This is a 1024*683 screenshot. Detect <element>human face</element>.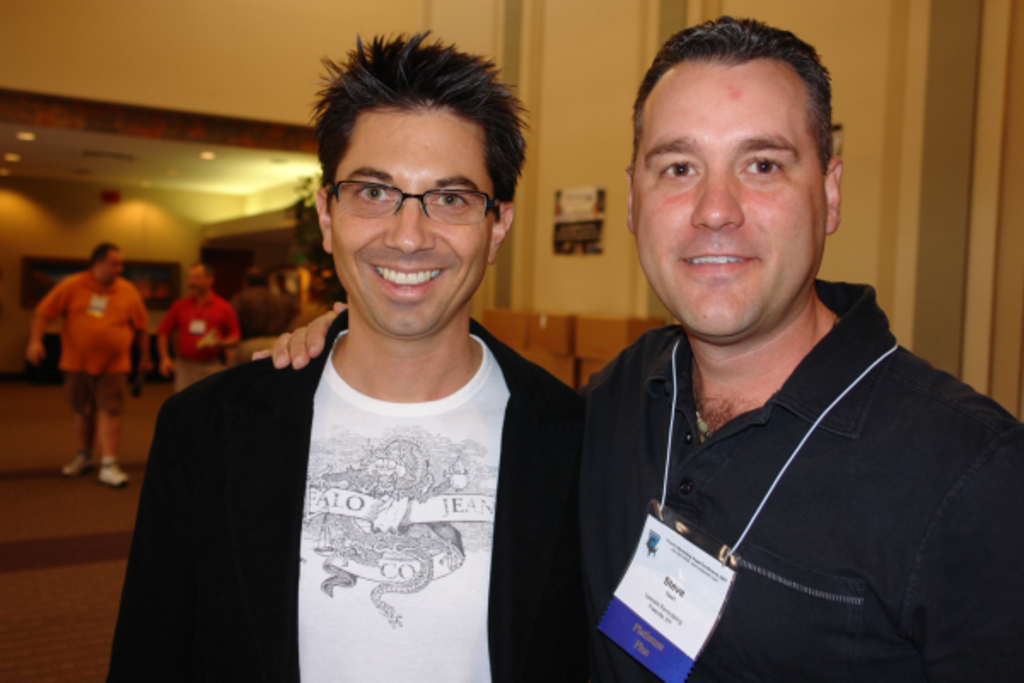
<box>631,58,824,335</box>.
